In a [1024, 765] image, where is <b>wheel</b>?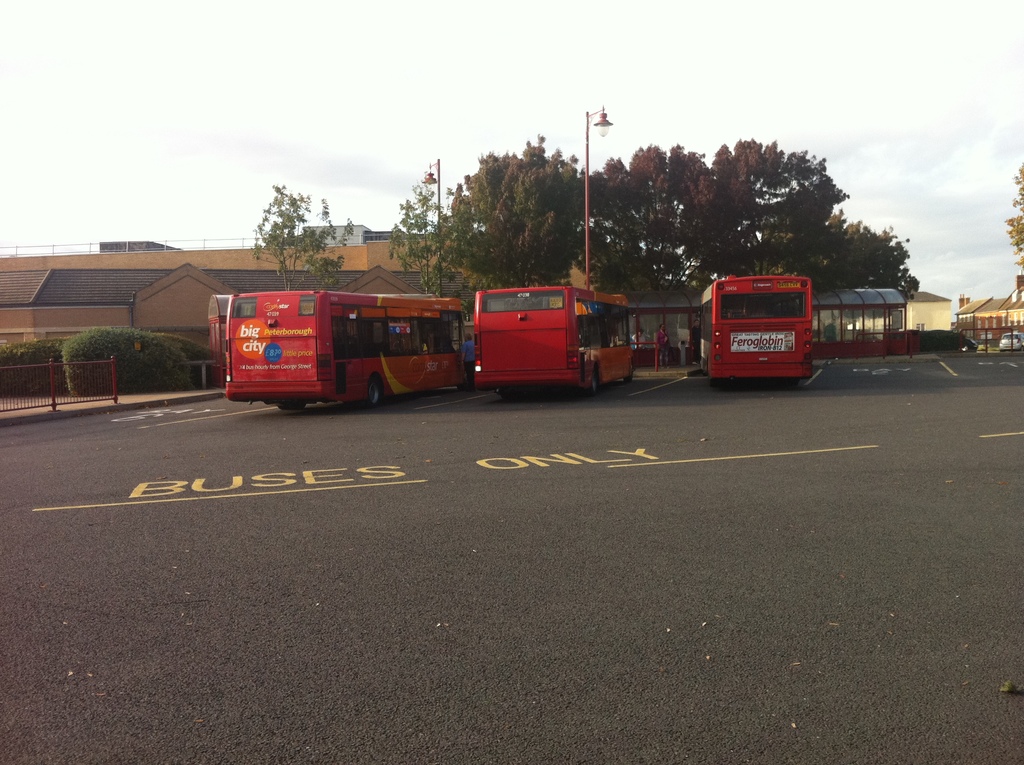
(left=283, top=403, right=300, bottom=418).
